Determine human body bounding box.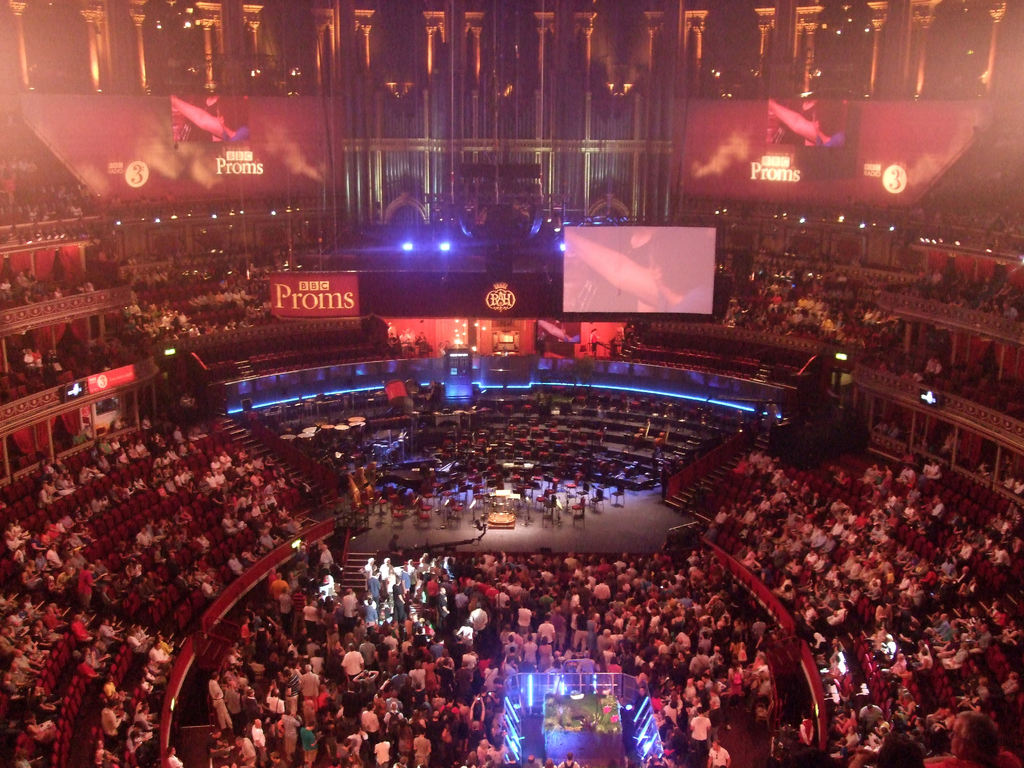
Determined: (698,524,717,540).
